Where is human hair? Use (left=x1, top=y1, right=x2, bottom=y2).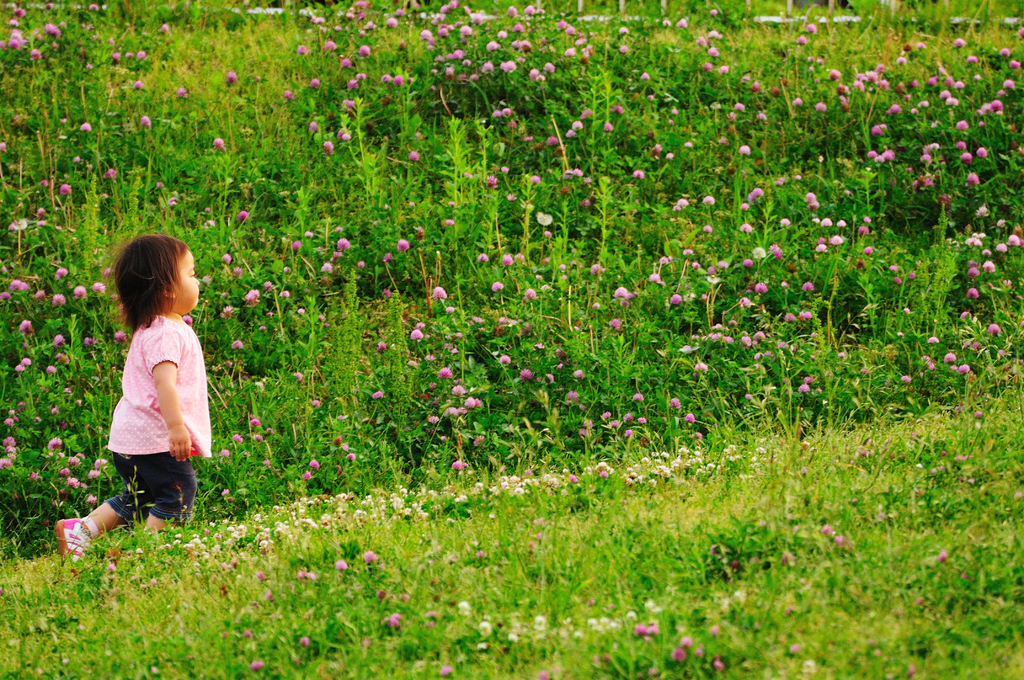
(left=108, top=236, right=188, bottom=336).
